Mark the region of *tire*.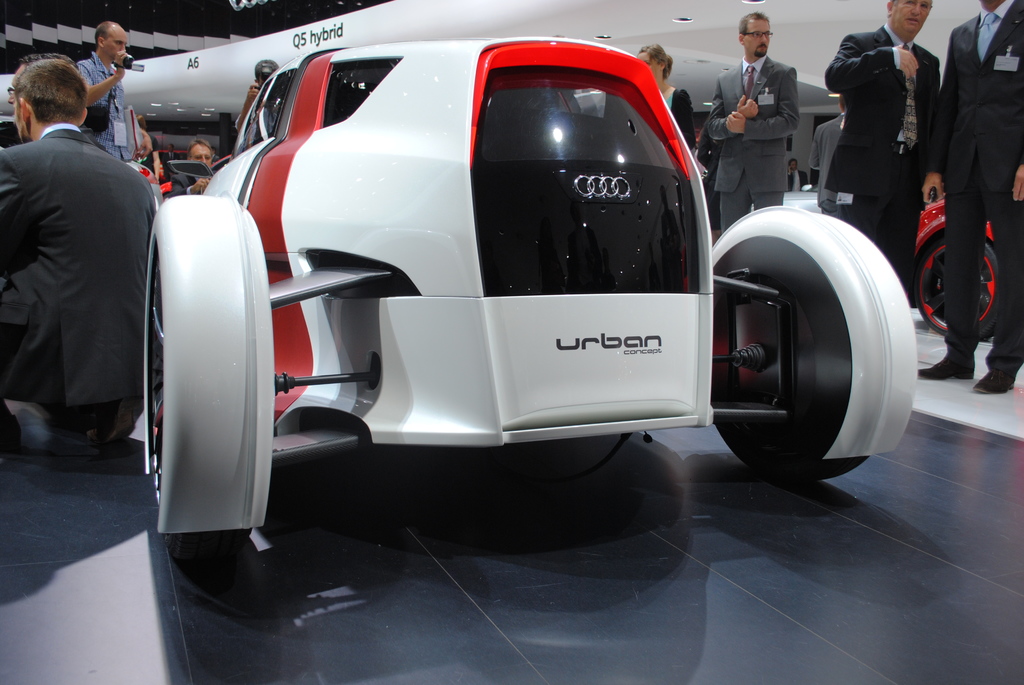
Region: crop(704, 185, 907, 478).
